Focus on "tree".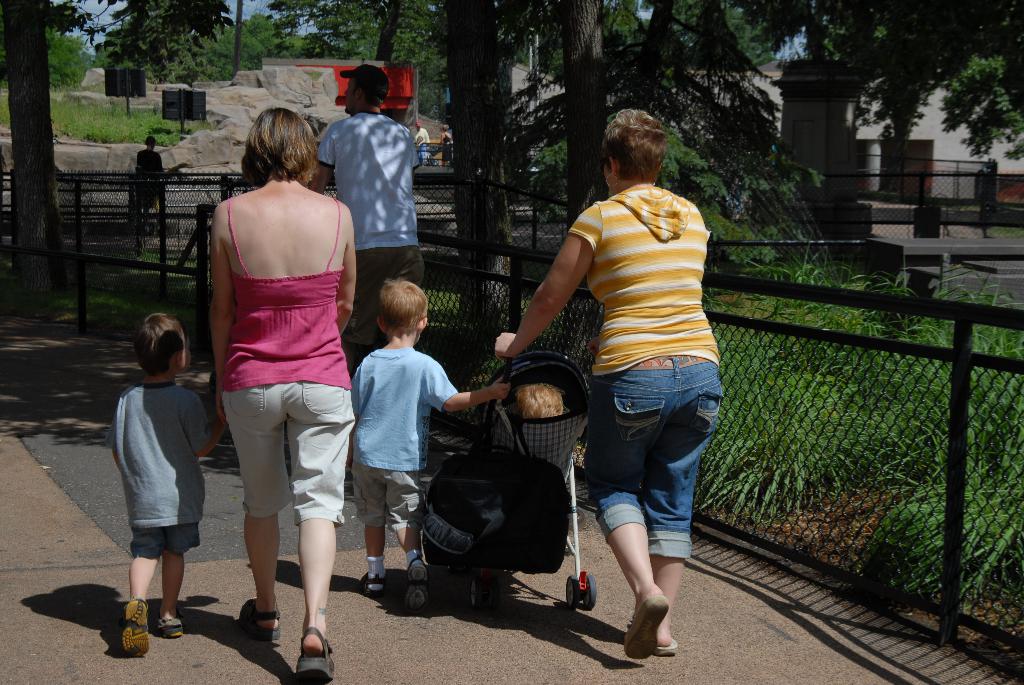
Focused at <region>82, 12, 175, 86</region>.
